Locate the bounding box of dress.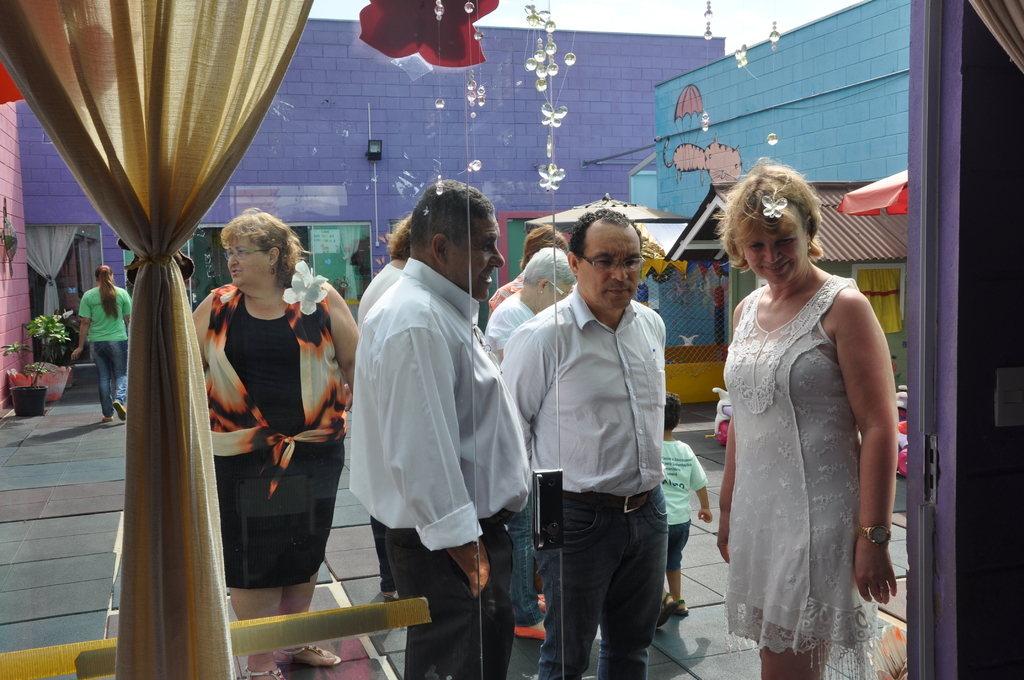
Bounding box: 729,270,894,679.
